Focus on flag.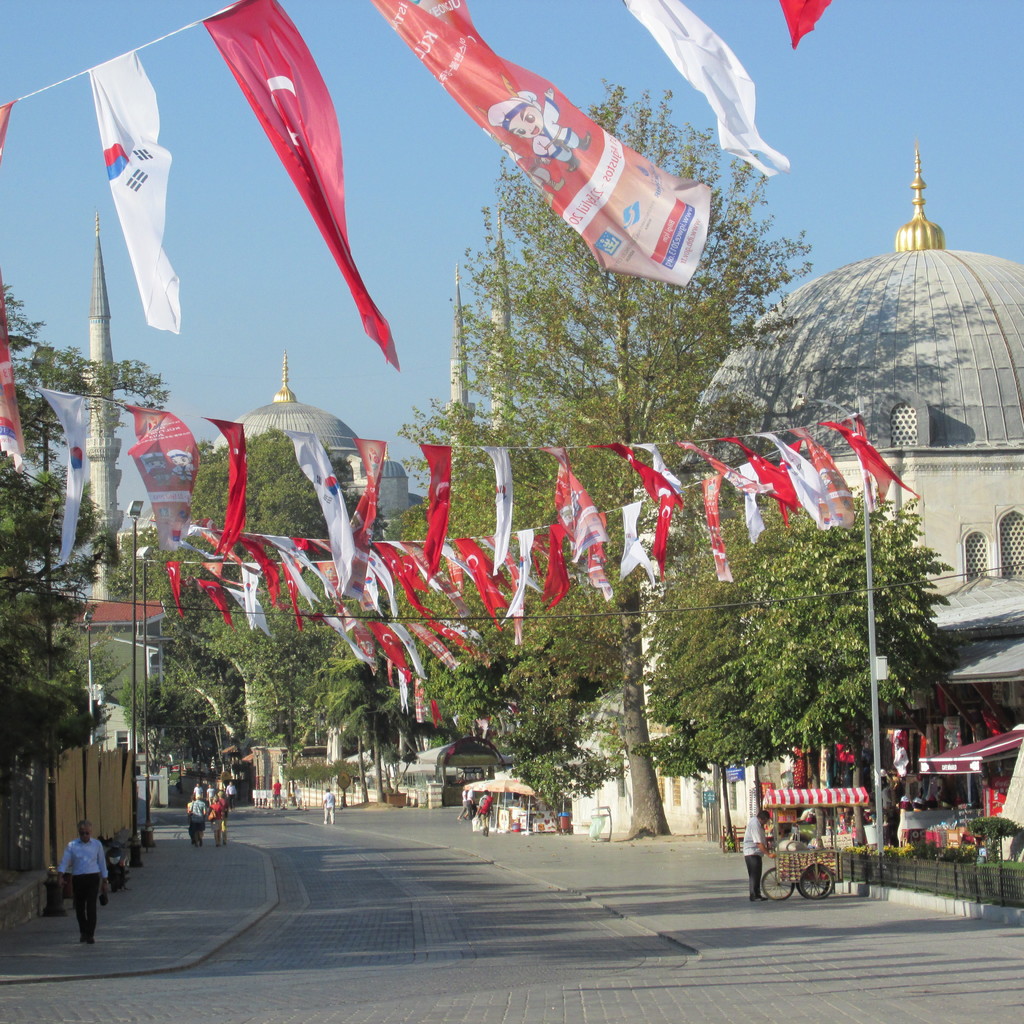
Focused at [x1=796, y1=746, x2=810, y2=792].
